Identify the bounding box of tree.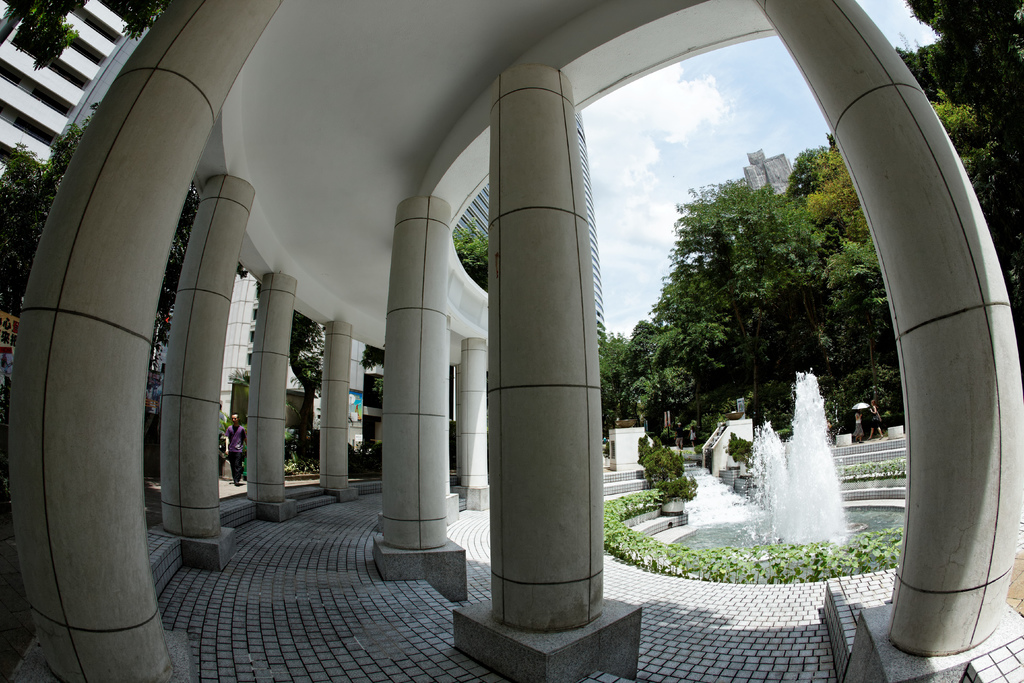
[left=0, top=0, right=173, bottom=78].
